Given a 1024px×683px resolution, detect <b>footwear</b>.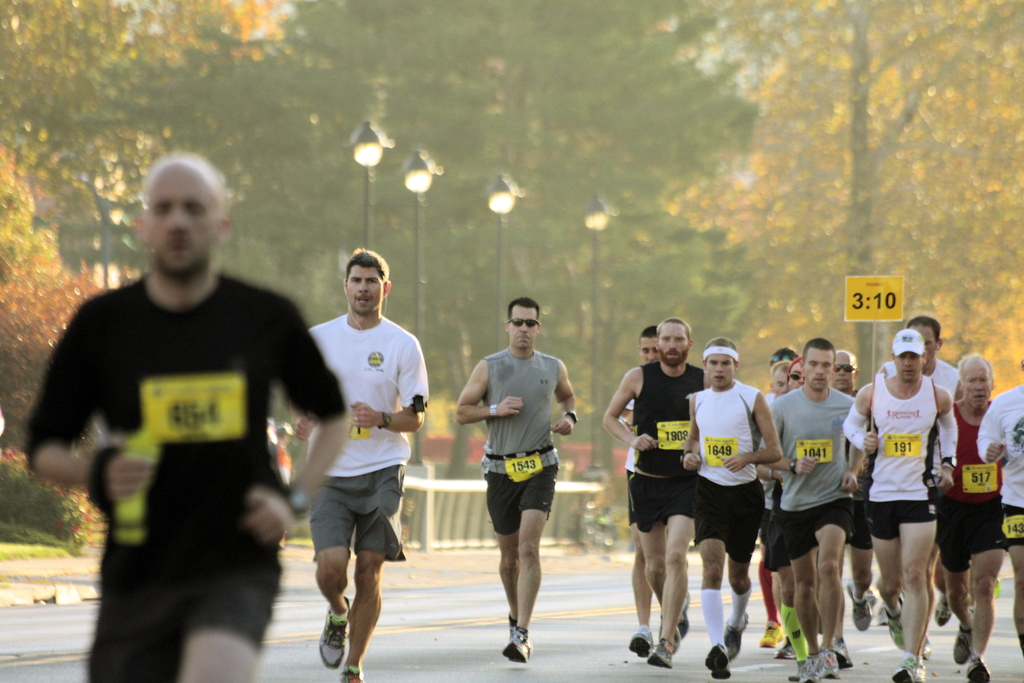
{"x1": 822, "y1": 646, "x2": 836, "y2": 677}.
